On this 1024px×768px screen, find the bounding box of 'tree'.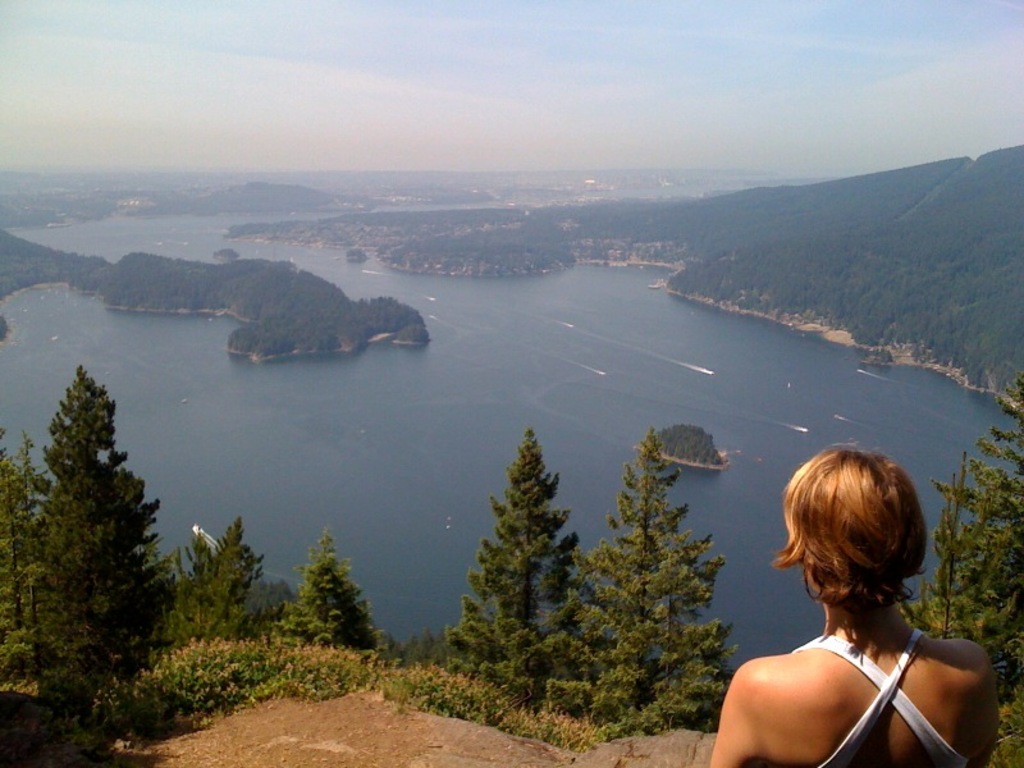
Bounding box: [26, 364, 170, 727].
